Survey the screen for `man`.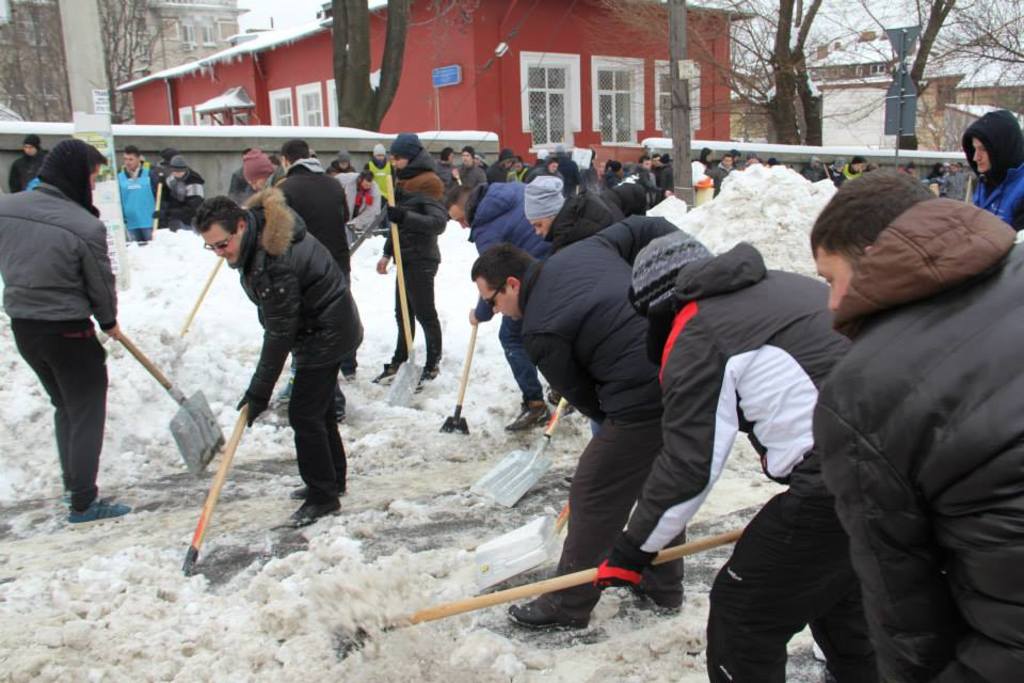
Survey found: BBox(783, 124, 1018, 682).
